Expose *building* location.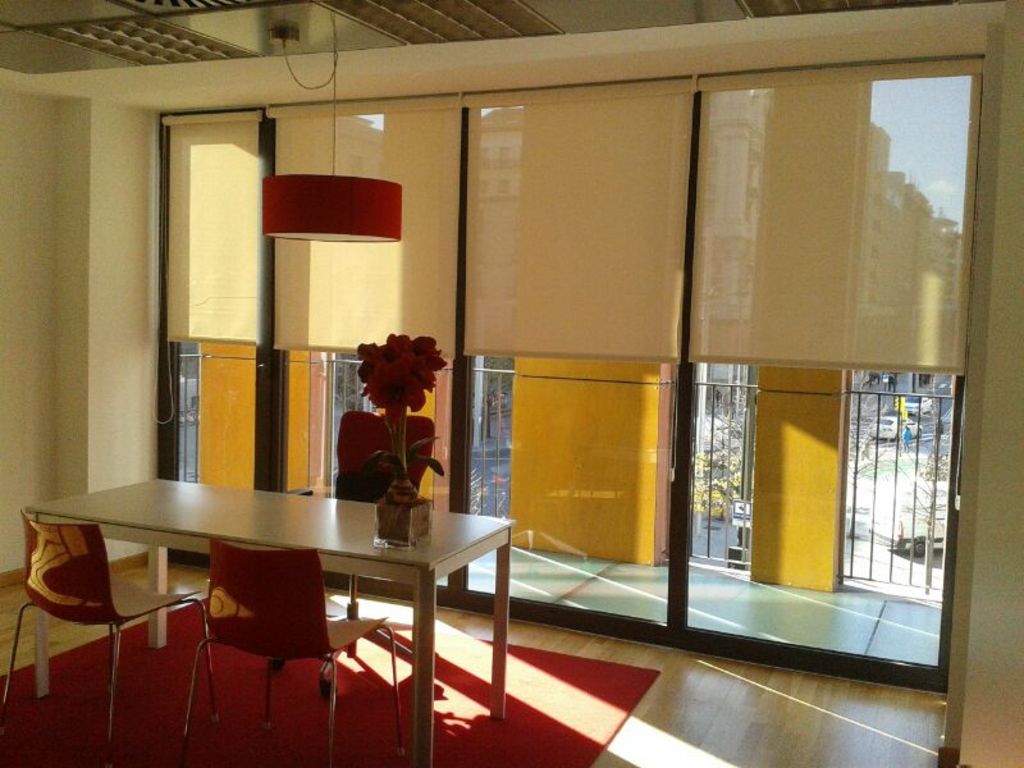
Exposed at <region>0, 0, 1023, 767</region>.
